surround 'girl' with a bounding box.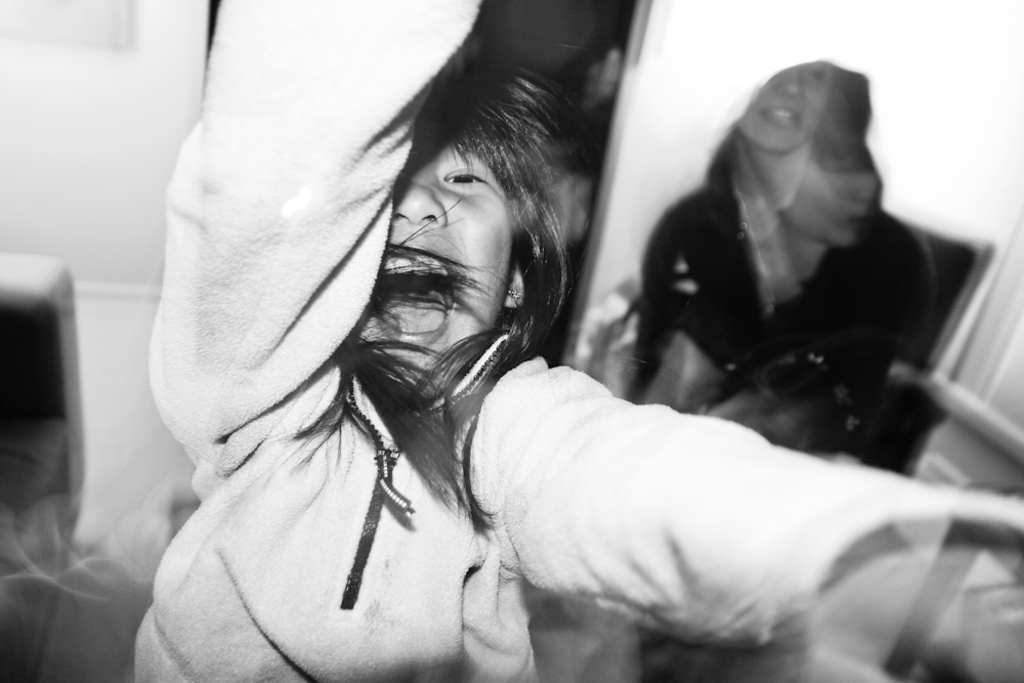
left=112, top=0, right=1023, bottom=682.
